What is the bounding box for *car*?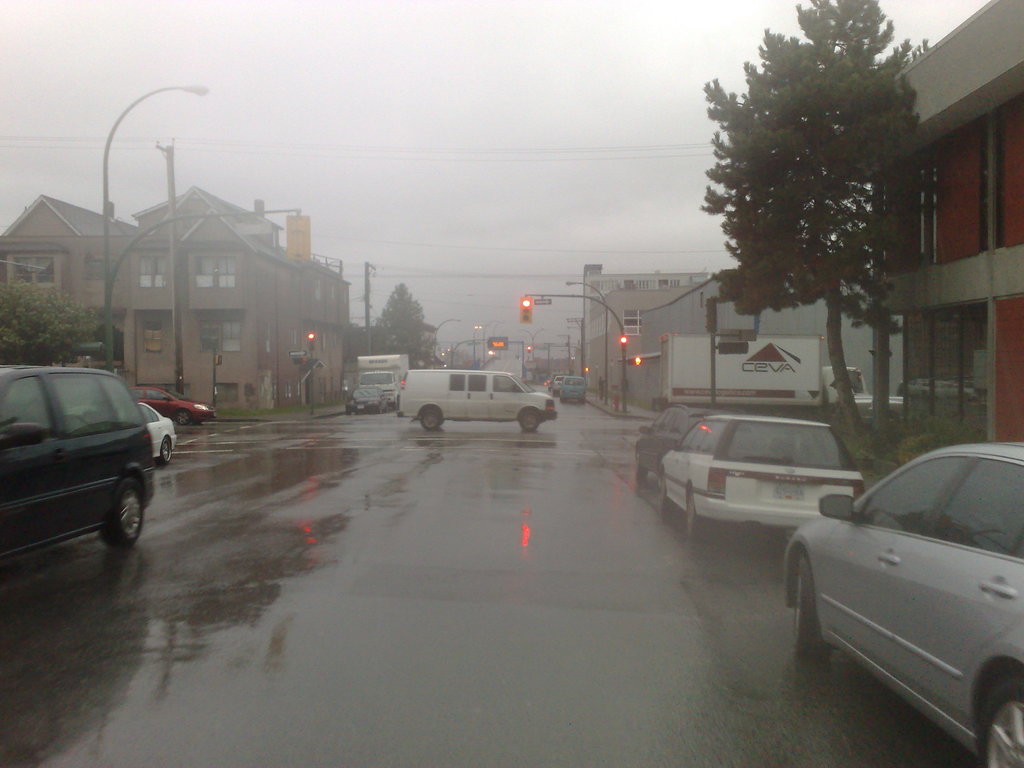
(x1=783, y1=444, x2=1023, y2=767).
